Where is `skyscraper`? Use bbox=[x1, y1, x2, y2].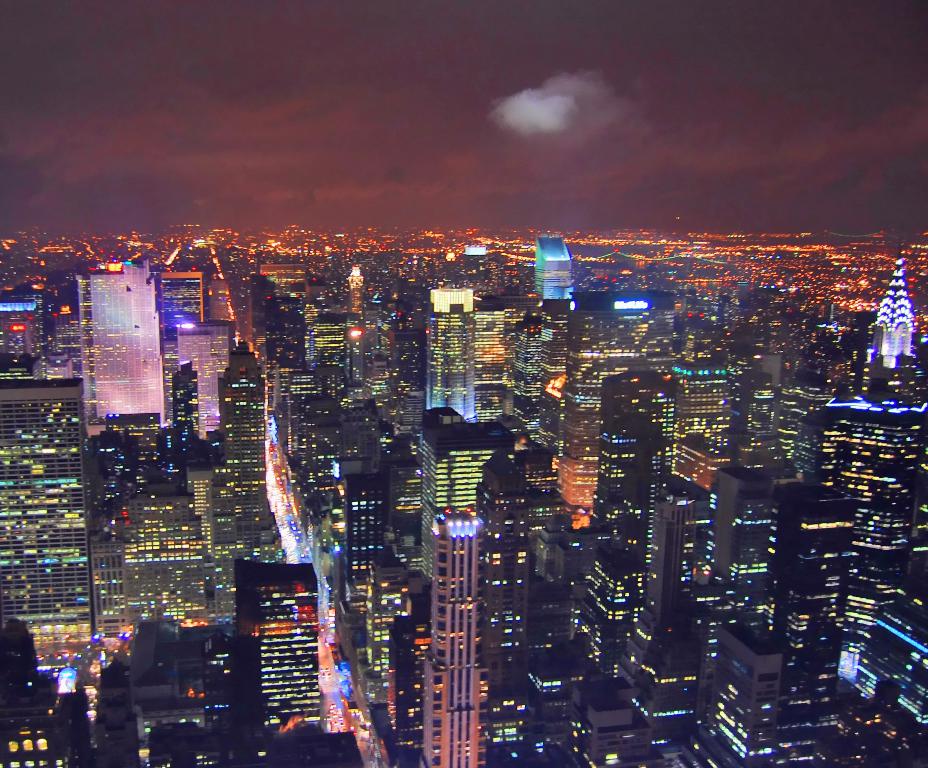
bbox=[258, 718, 367, 767].
